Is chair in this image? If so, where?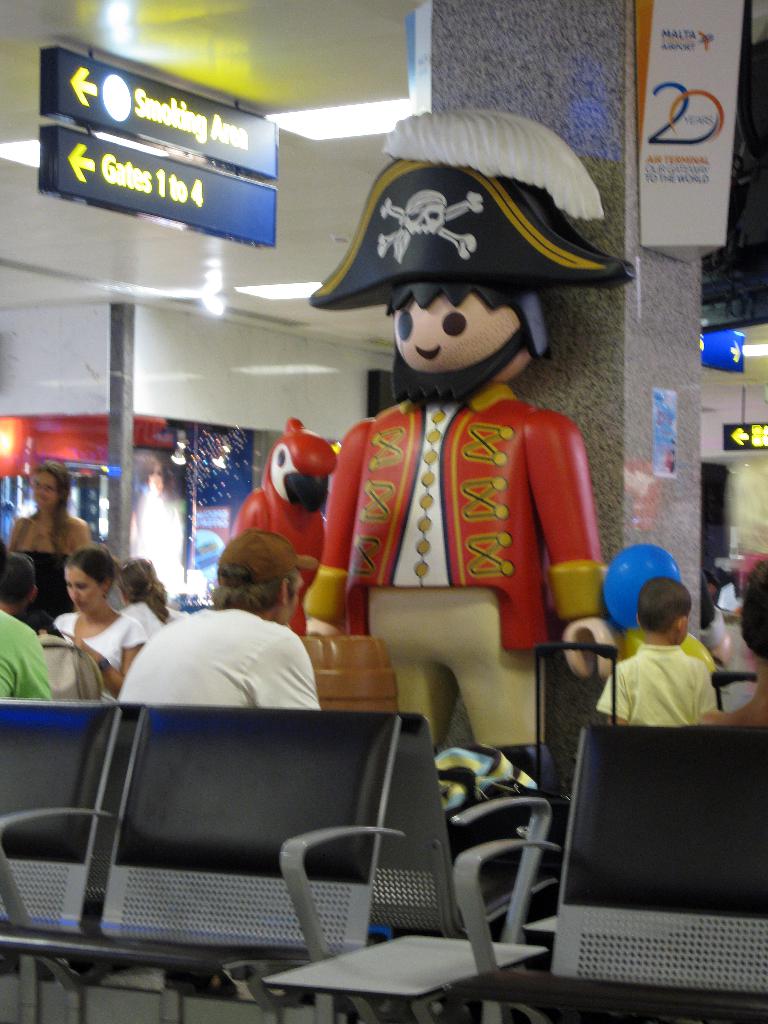
Yes, at x1=366, y1=712, x2=562, y2=1023.
